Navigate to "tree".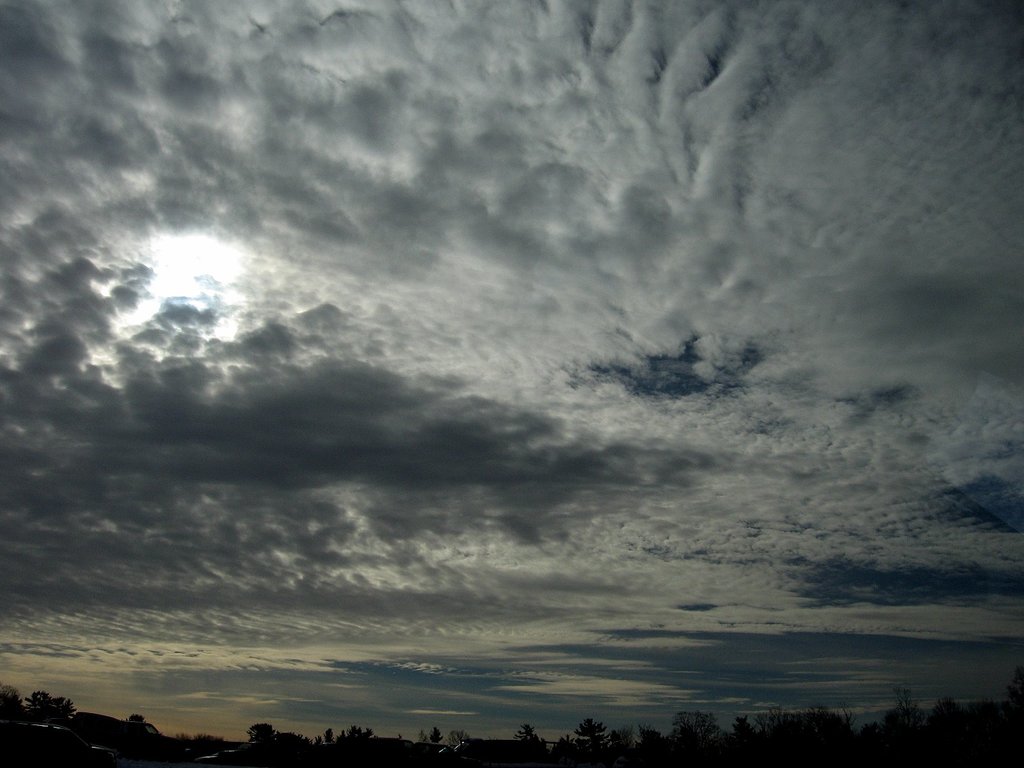
Navigation target: (244,715,293,756).
